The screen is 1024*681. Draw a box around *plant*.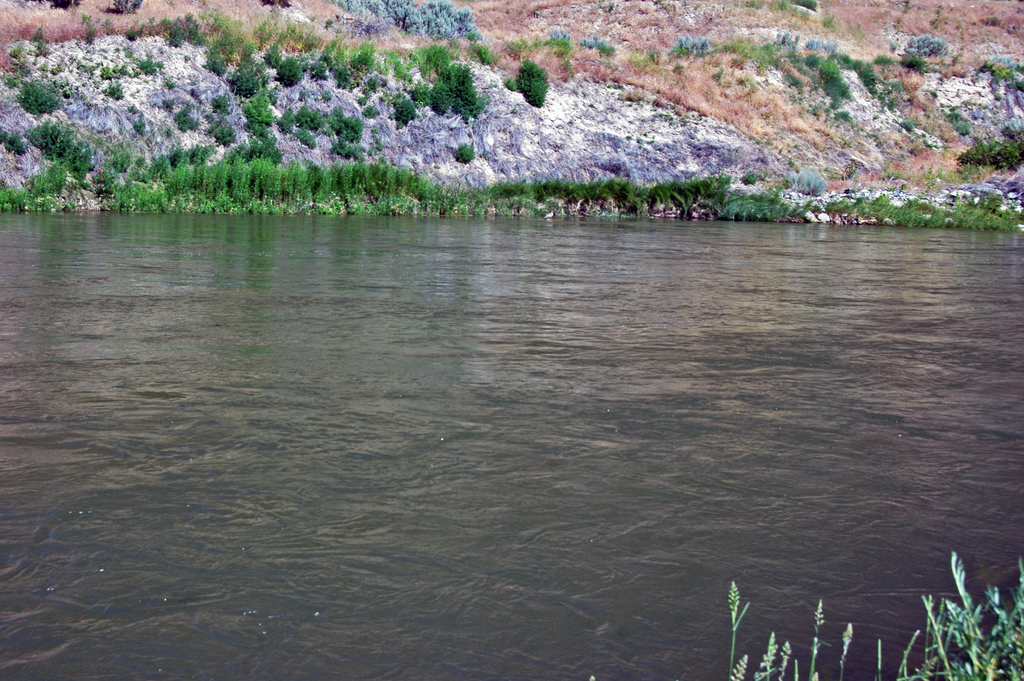
(x1=790, y1=197, x2=819, y2=224).
